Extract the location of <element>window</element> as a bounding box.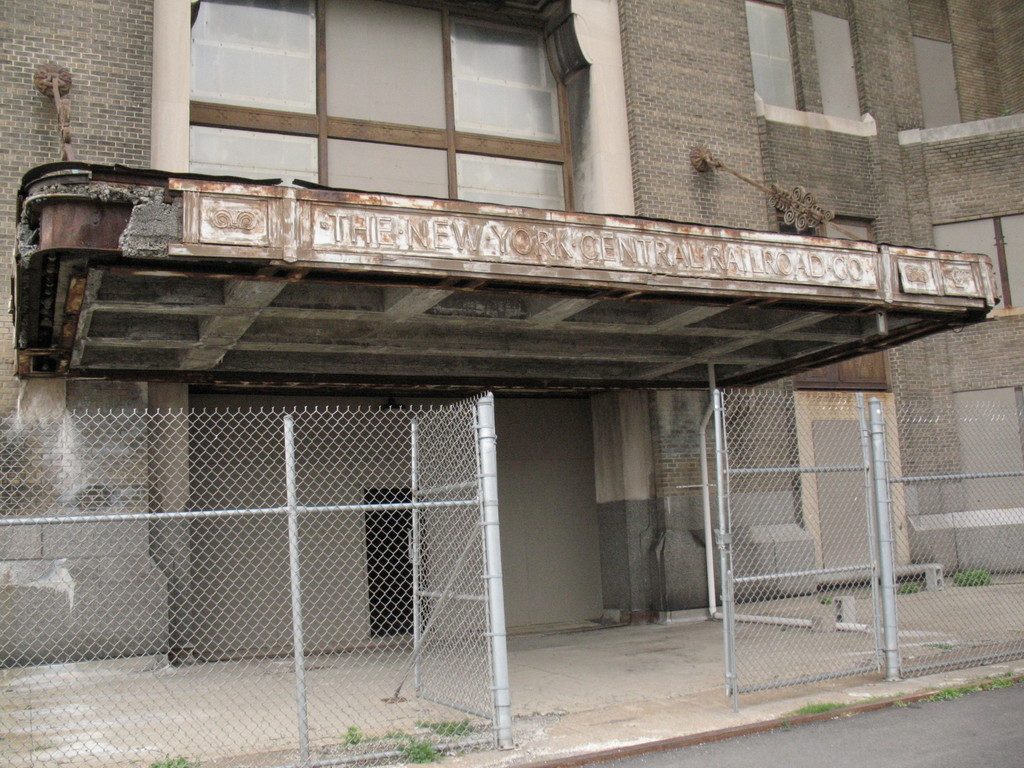
x1=186, y1=0, x2=578, y2=216.
